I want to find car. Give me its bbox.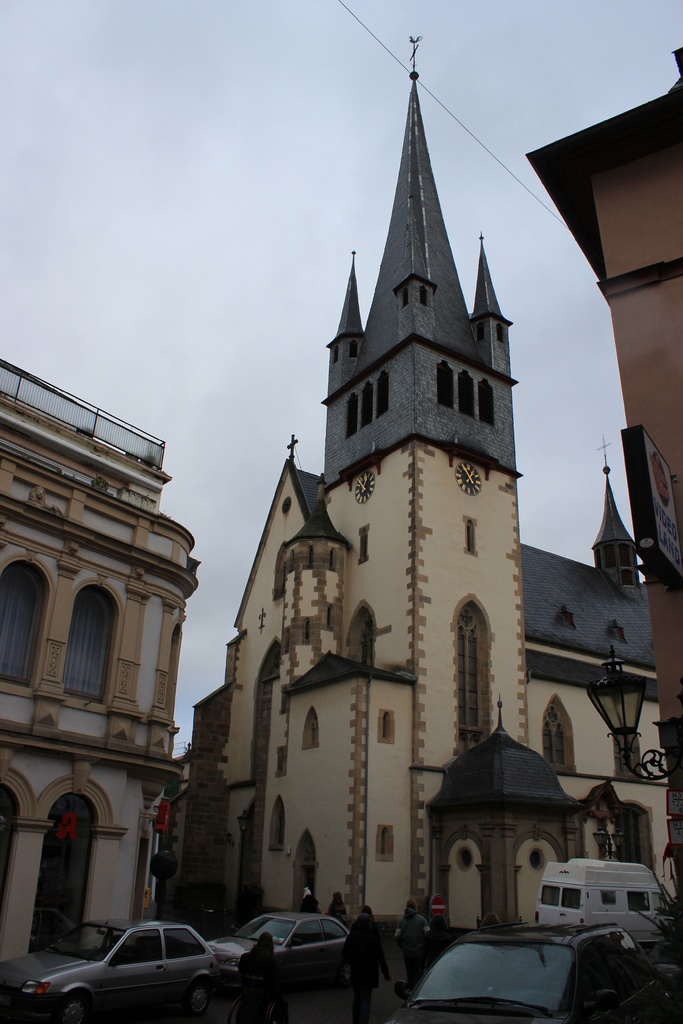
396,934,682,1023.
